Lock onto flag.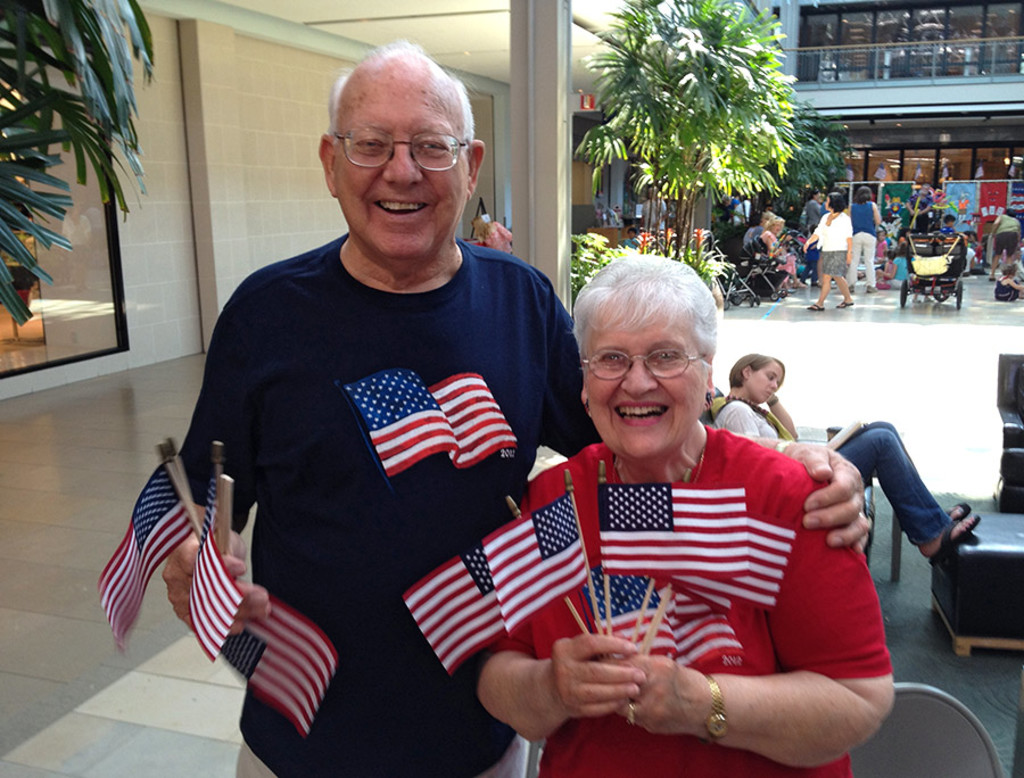
Locked: rect(407, 539, 537, 669).
